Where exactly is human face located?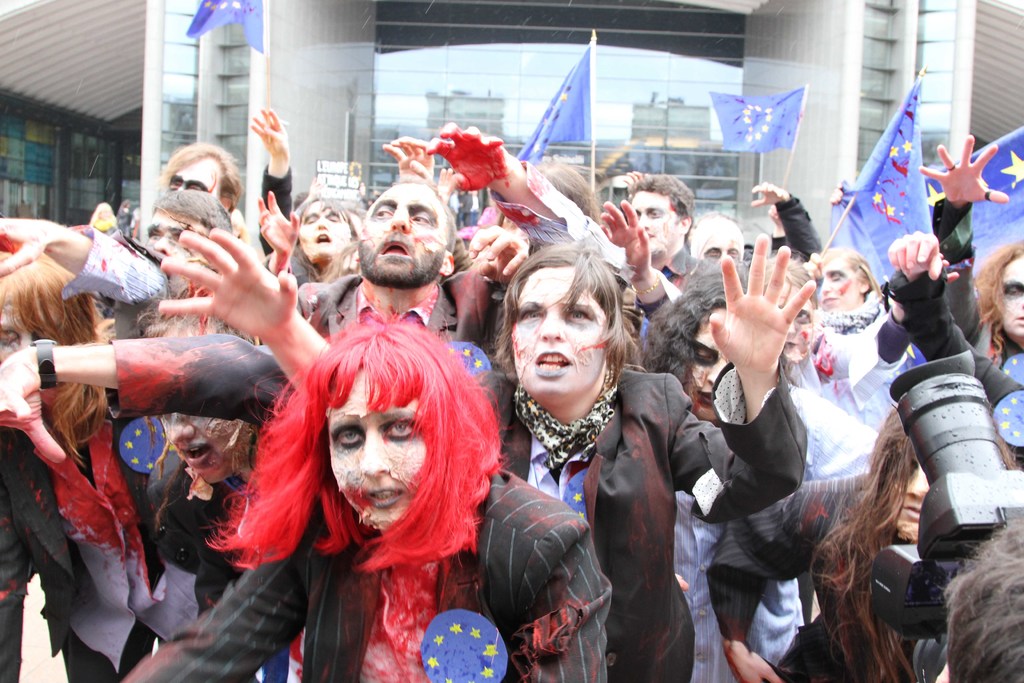
Its bounding box is left=301, top=202, right=349, bottom=270.
